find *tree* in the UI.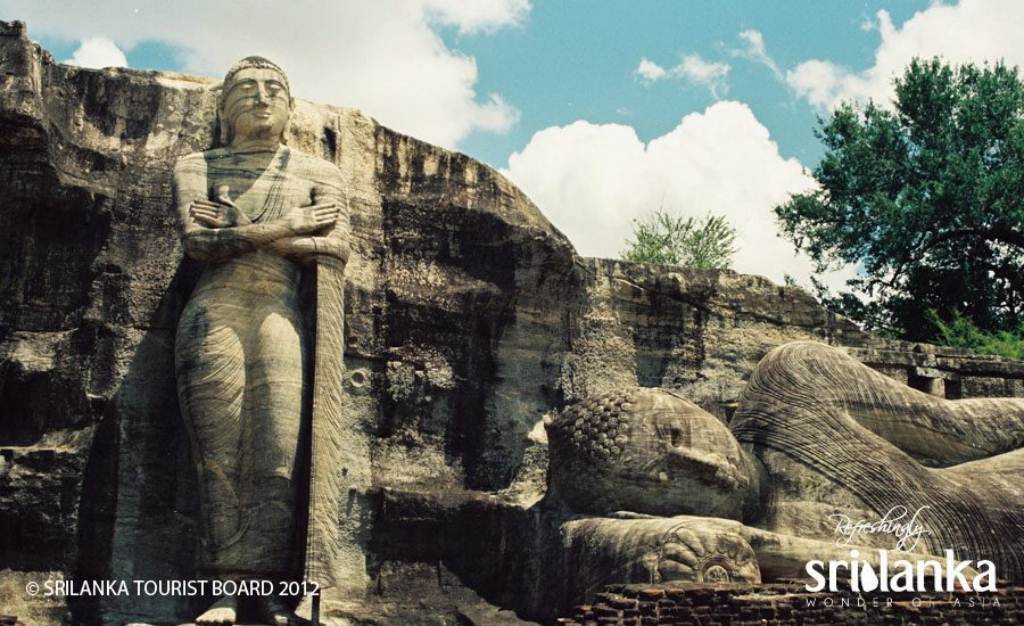
UI element at bbox=[769, 46, 1023, 355].
